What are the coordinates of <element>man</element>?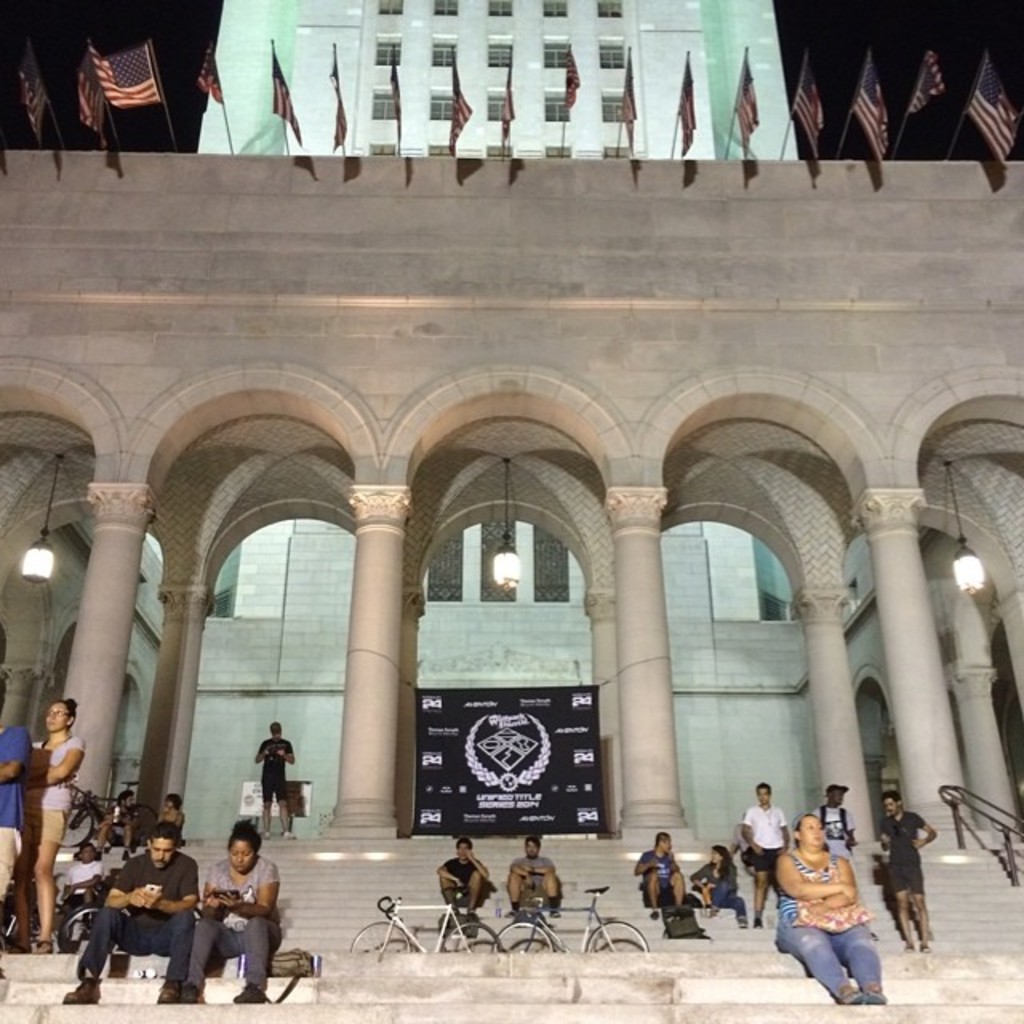
[left=59, top=822, right=197, bottom=1002].
